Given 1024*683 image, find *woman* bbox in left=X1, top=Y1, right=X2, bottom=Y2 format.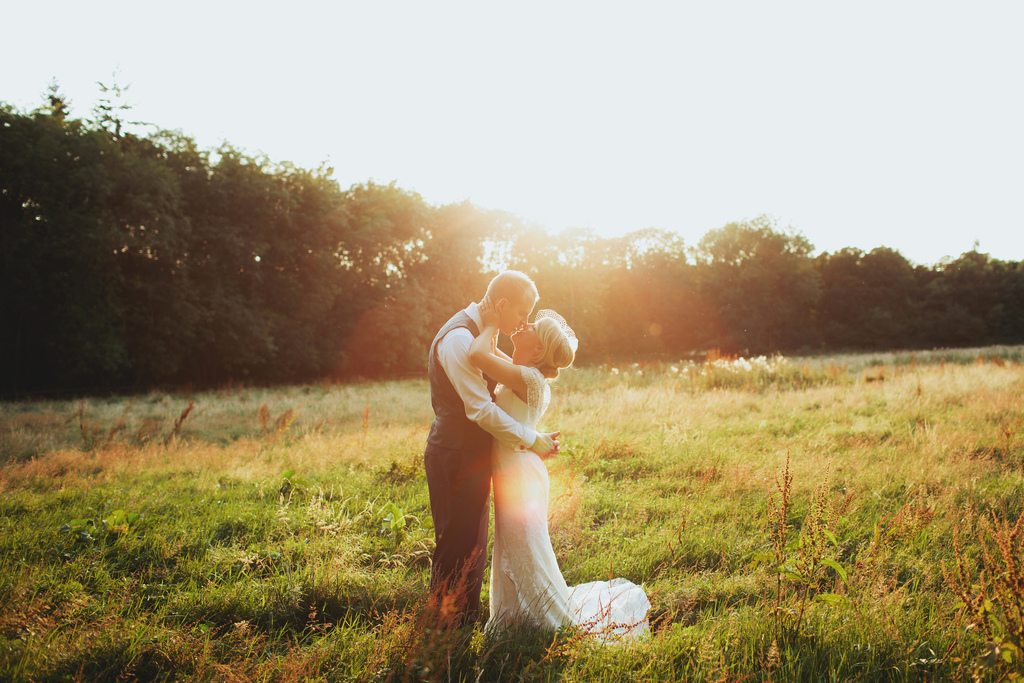
left=472, top=305, right=652, bottom=636.
